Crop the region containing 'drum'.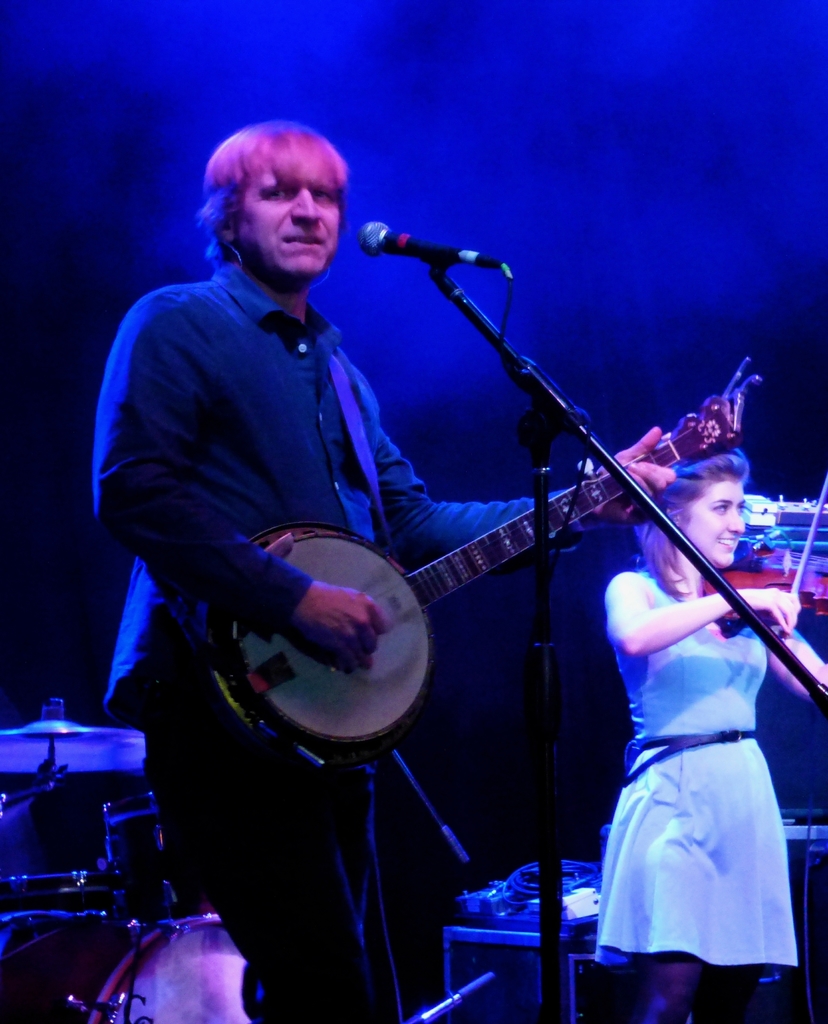
Crop region: bbox(104, 795, 177, 896).
